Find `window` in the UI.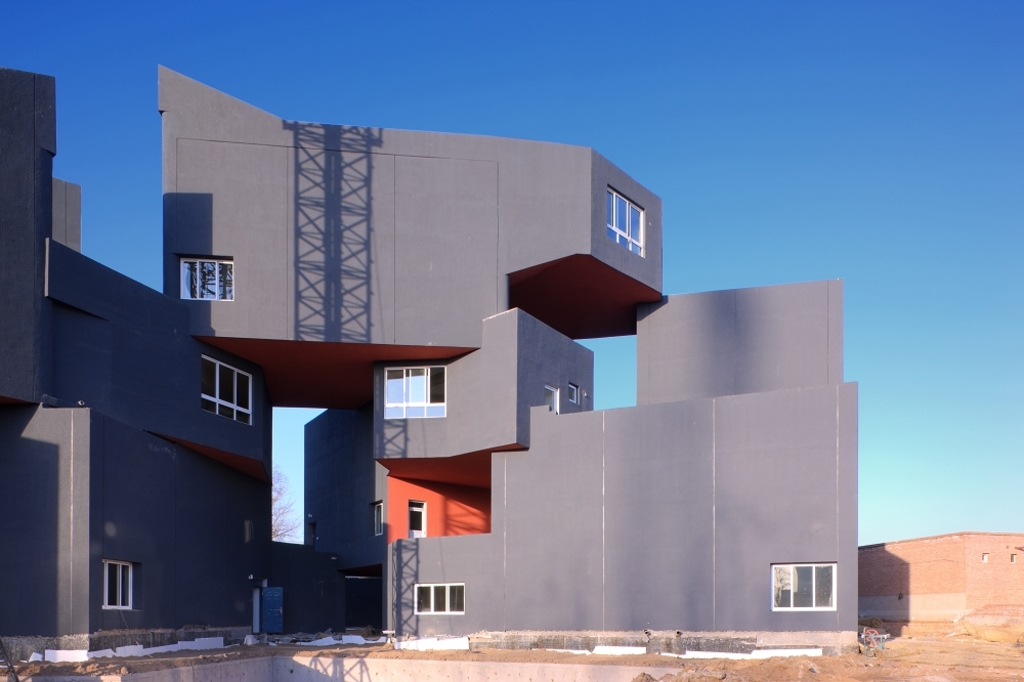
UI element at BBox(382, 366, 444, 416).
